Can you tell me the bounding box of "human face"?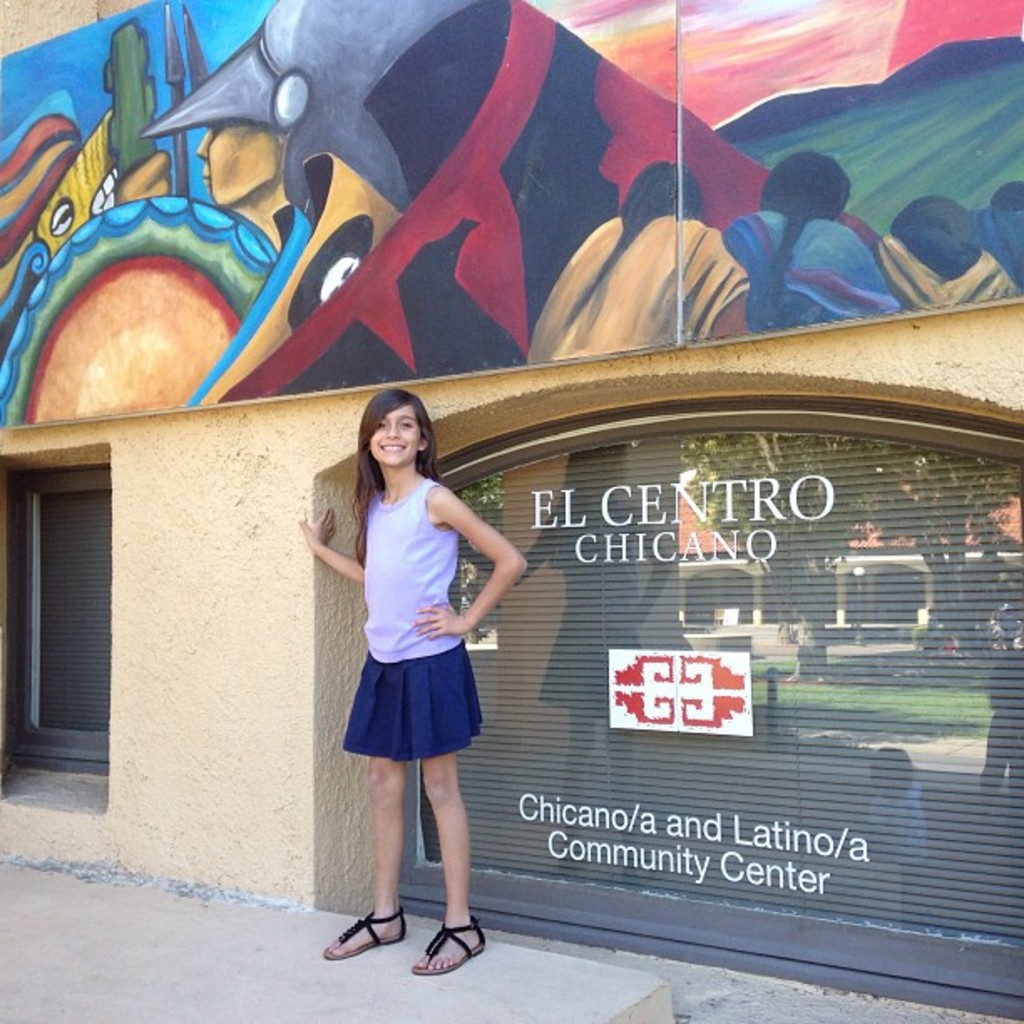
365/407/417/472.
